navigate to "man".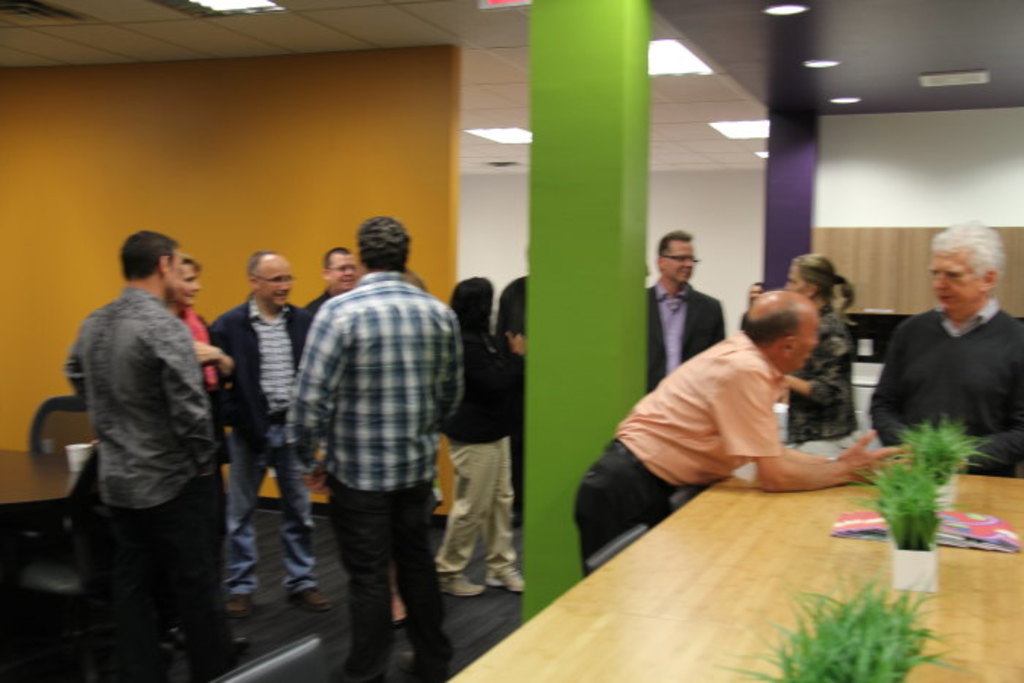
Navigation target: left=209, top=235, right=339, bottom=619.
